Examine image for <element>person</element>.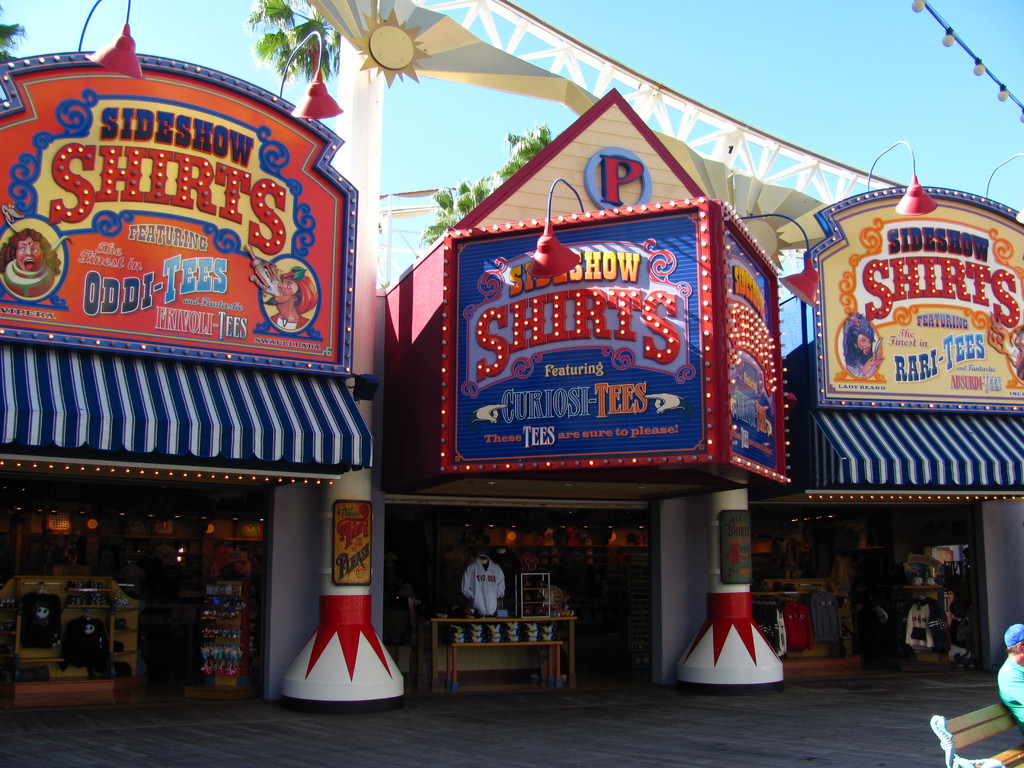
Examination result: BBox(117, 554, 143, 590).
